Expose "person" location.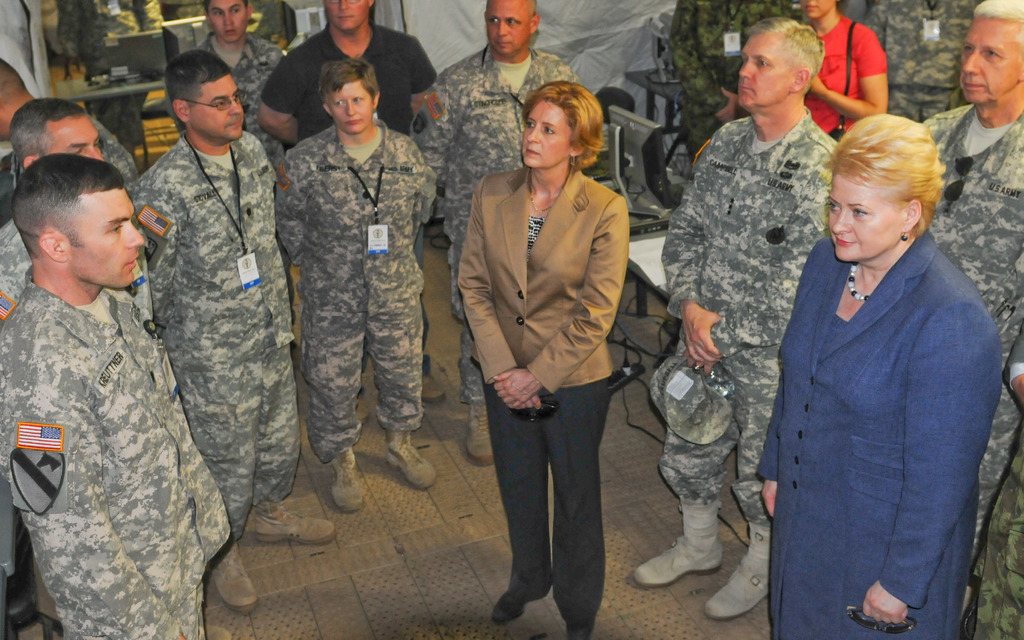
Exposed at detection(0, 101, 112, 319).
